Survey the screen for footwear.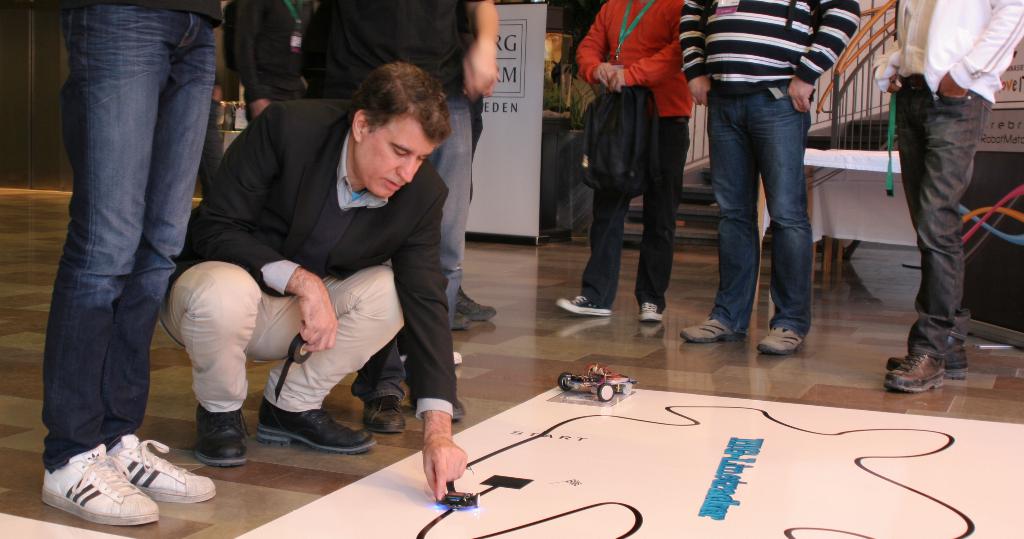
Survey found: (x1=257, y1=398, x2=378, y2=466).
